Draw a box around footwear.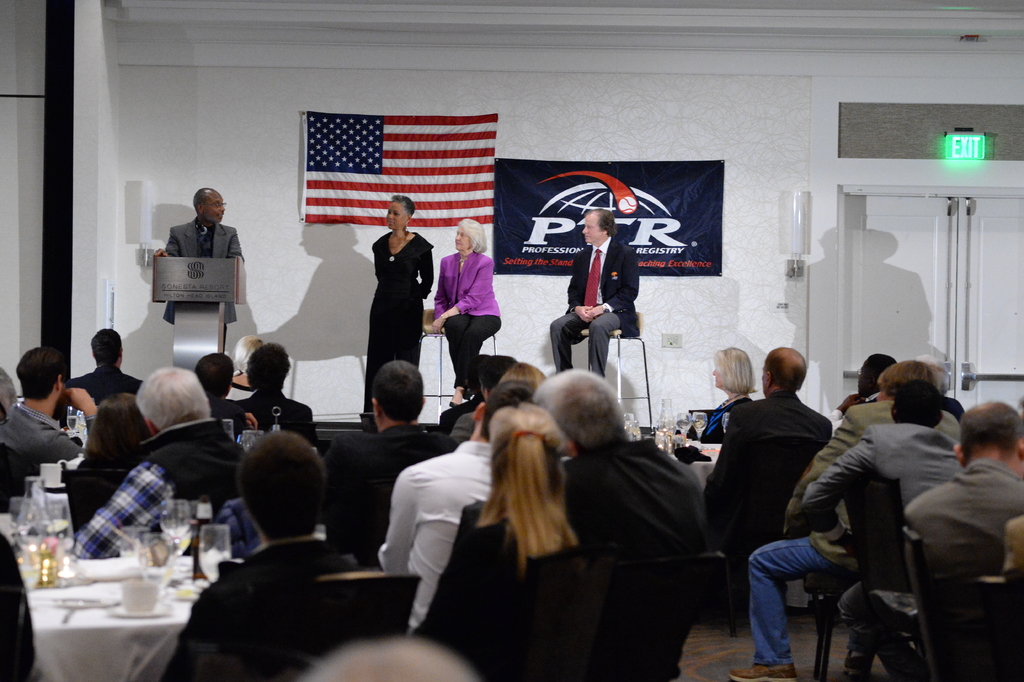
Rect(449, 399, 460, 408).
